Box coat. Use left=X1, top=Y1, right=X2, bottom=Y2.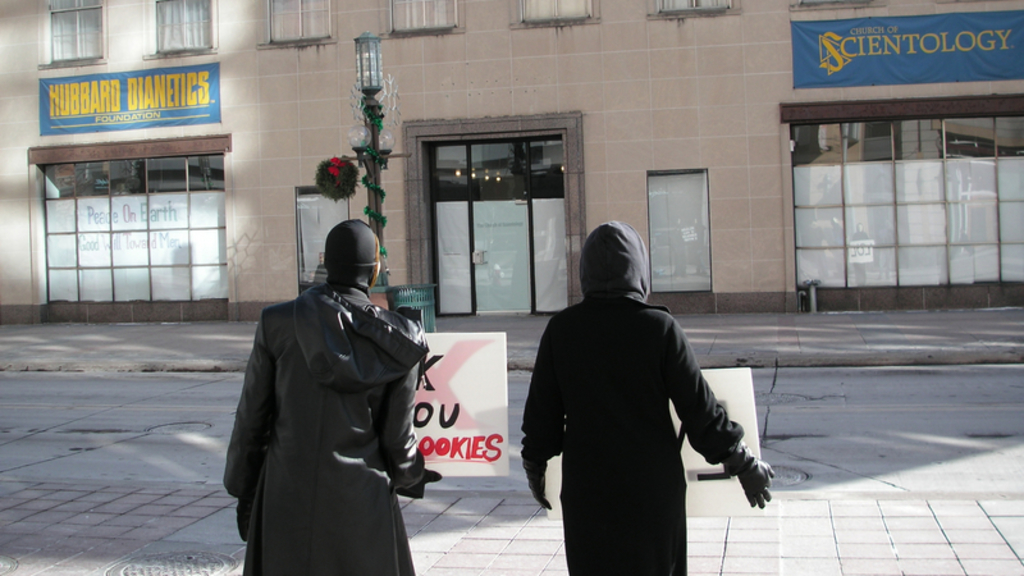
left=520, top=297, right=745, bottom=575.
